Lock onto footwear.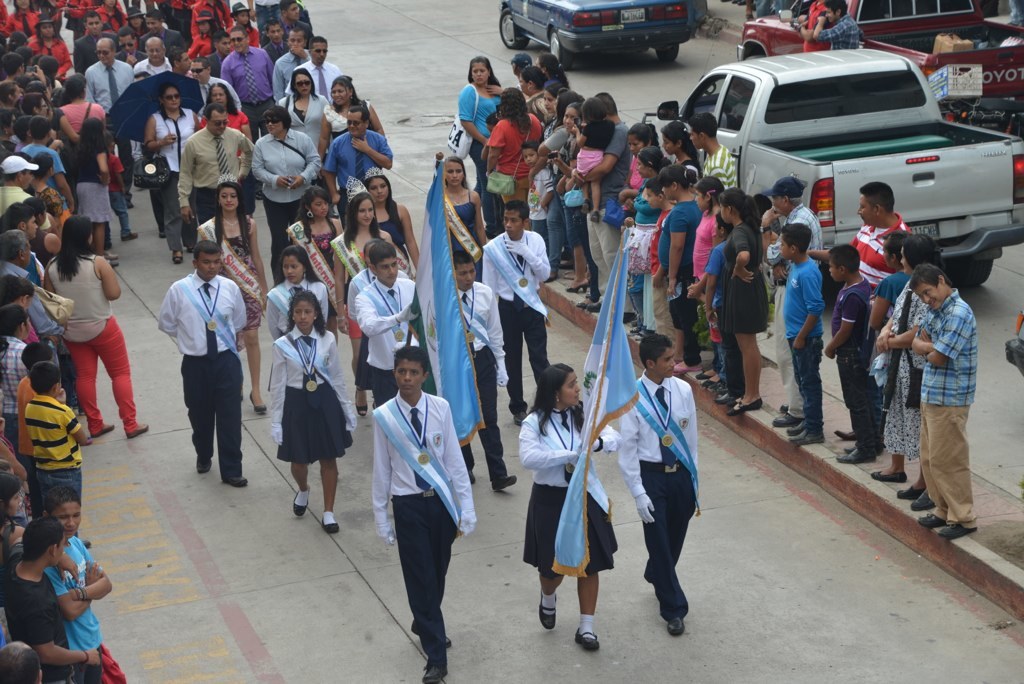
Locked: region(100, 249, 121, 260).
